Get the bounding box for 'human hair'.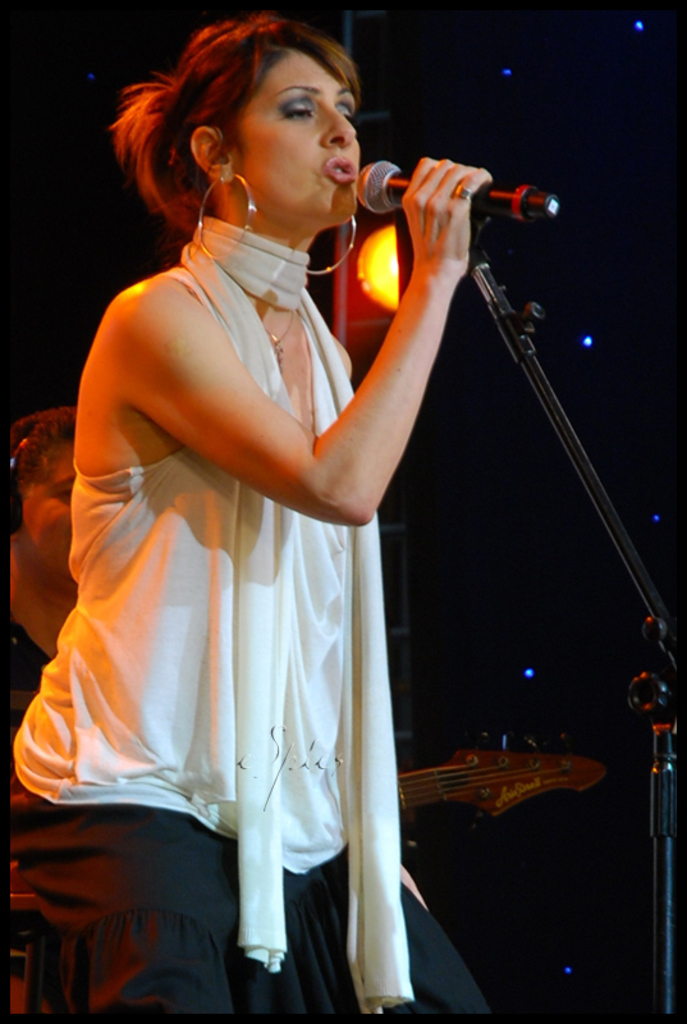
Rect(10, 406, 74, 493).
